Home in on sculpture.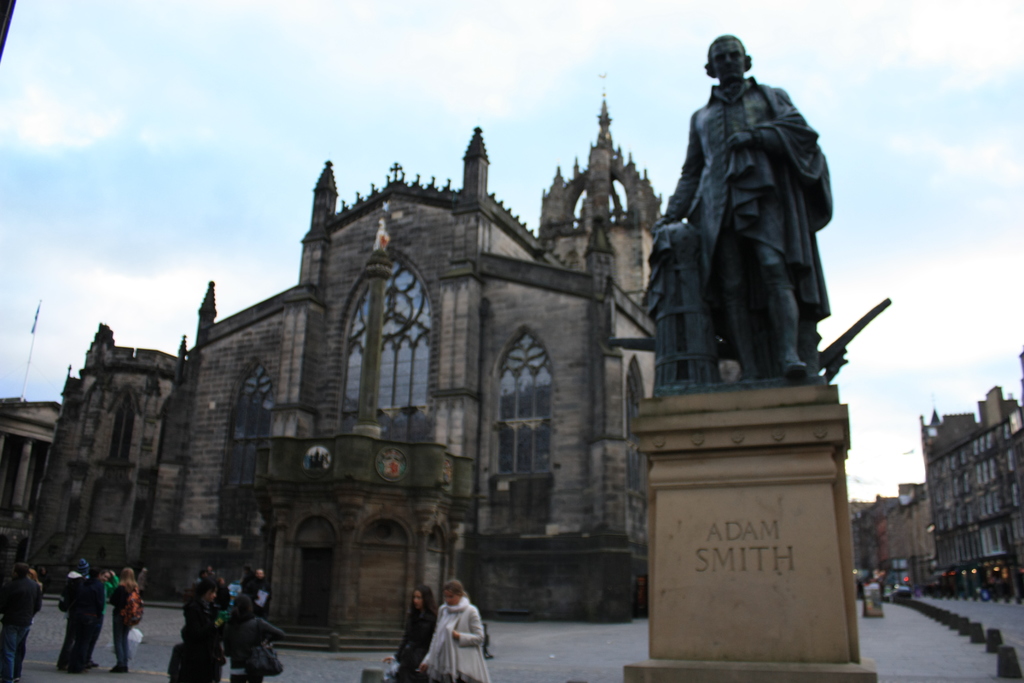
Homed in at box=[634, 28, 889, 388].
